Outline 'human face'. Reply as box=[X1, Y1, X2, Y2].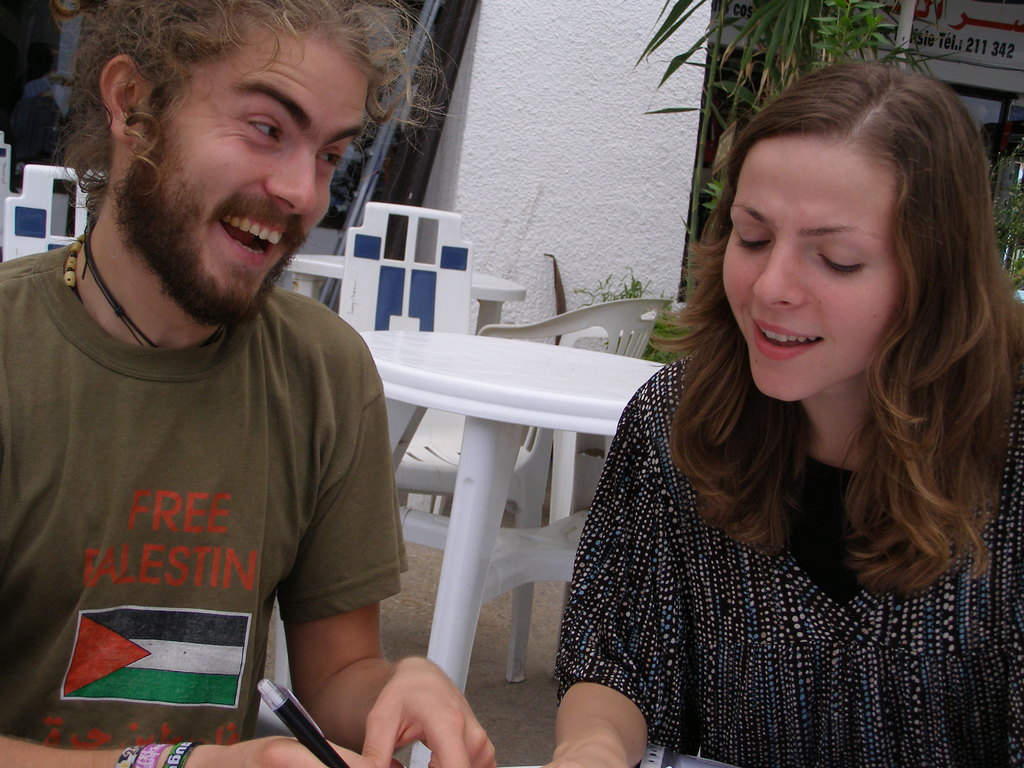
box=[168, 35, 362, 310].
